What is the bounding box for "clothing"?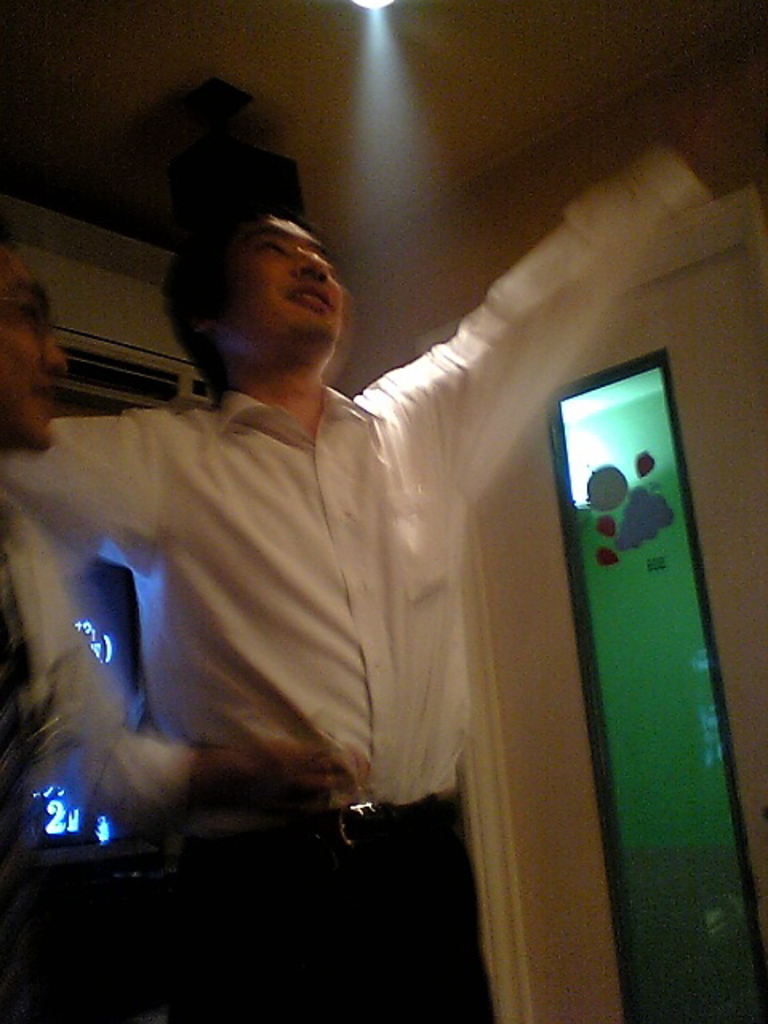
Rect(0, 491, 190, 842).
